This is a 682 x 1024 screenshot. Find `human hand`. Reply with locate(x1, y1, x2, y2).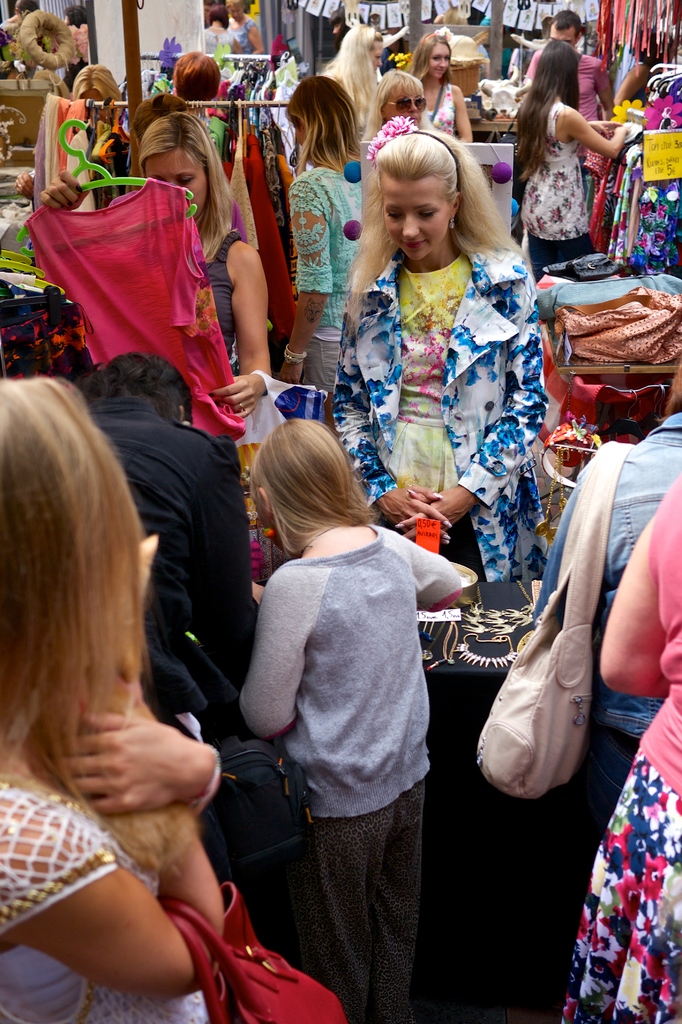
locate(376, 484, 454, 547).
